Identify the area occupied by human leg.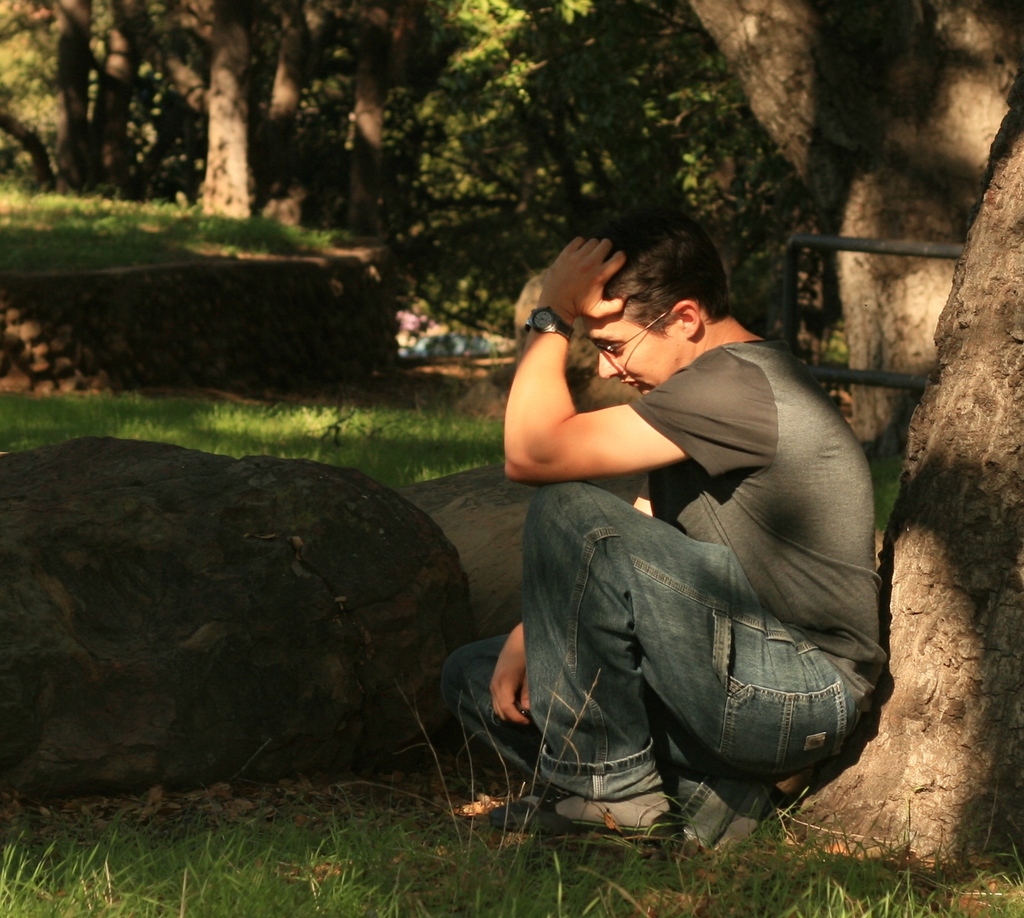
Area: select_region(486, 476, 874, 845).
